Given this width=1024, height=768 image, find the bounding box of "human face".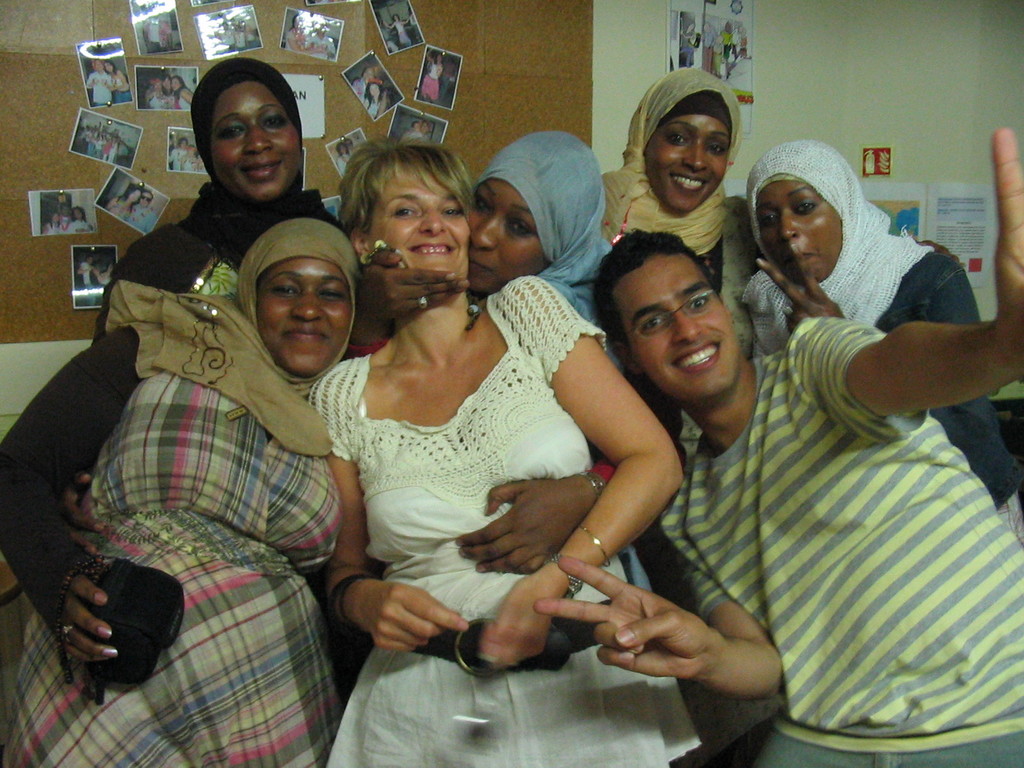
[168, 76, 181, 92].
